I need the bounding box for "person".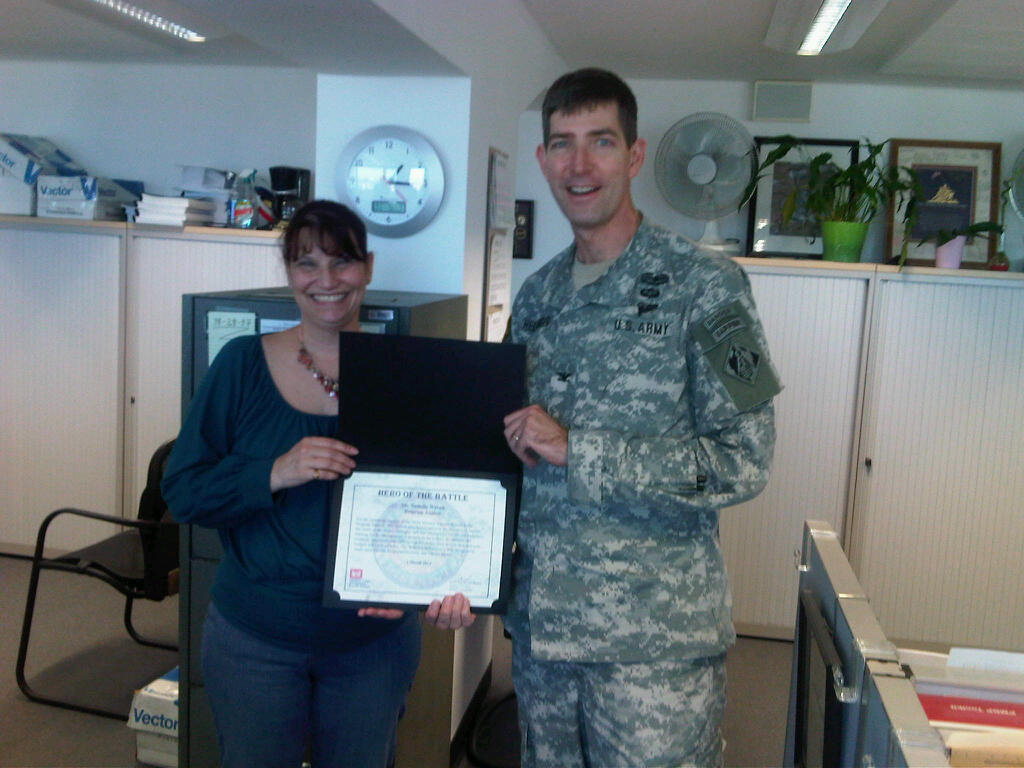
Here it is: Rect(161, 205, 504, 767).
